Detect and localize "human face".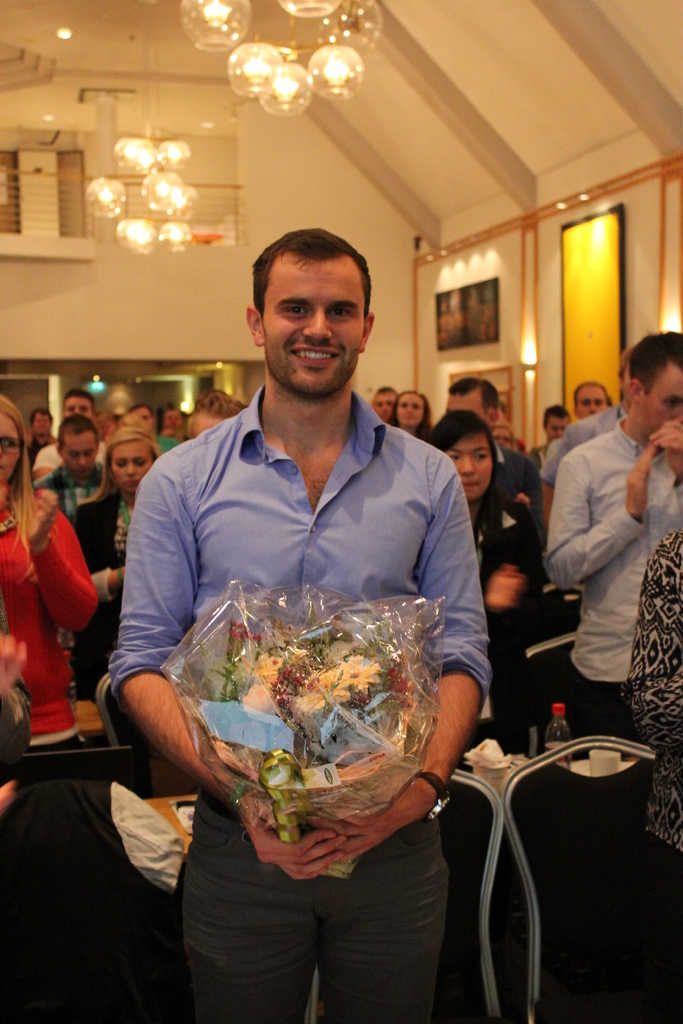
Localized at box=[69, 429, 92, 463].
